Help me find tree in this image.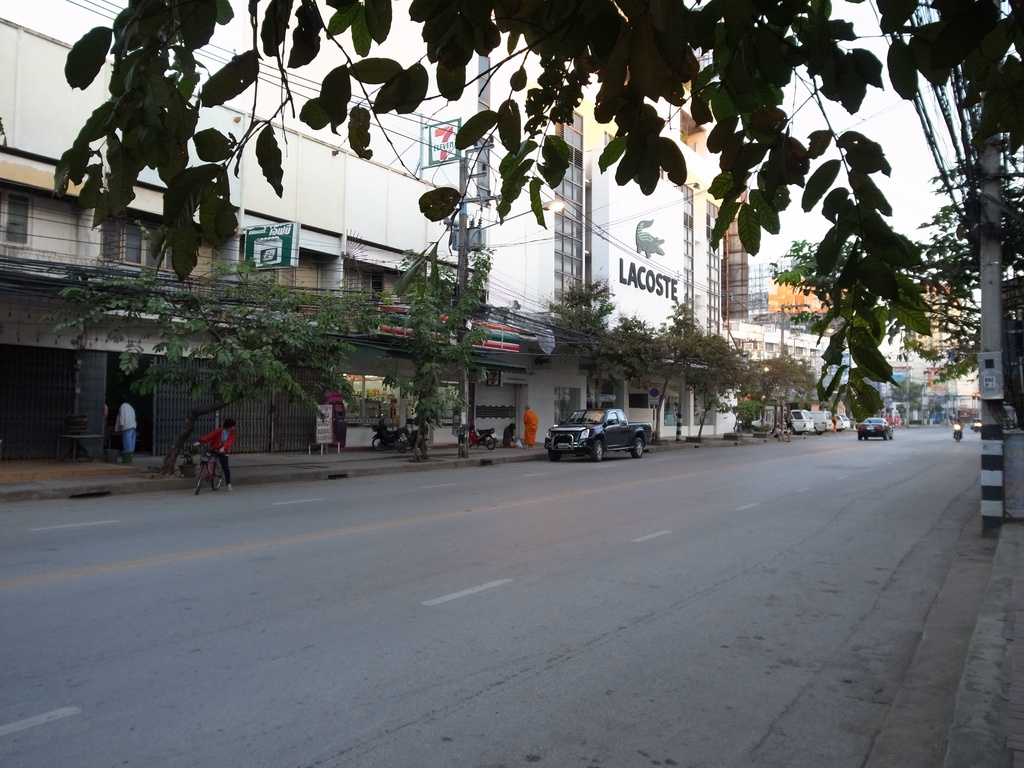
Found it: [392, 237, 506, 456].
